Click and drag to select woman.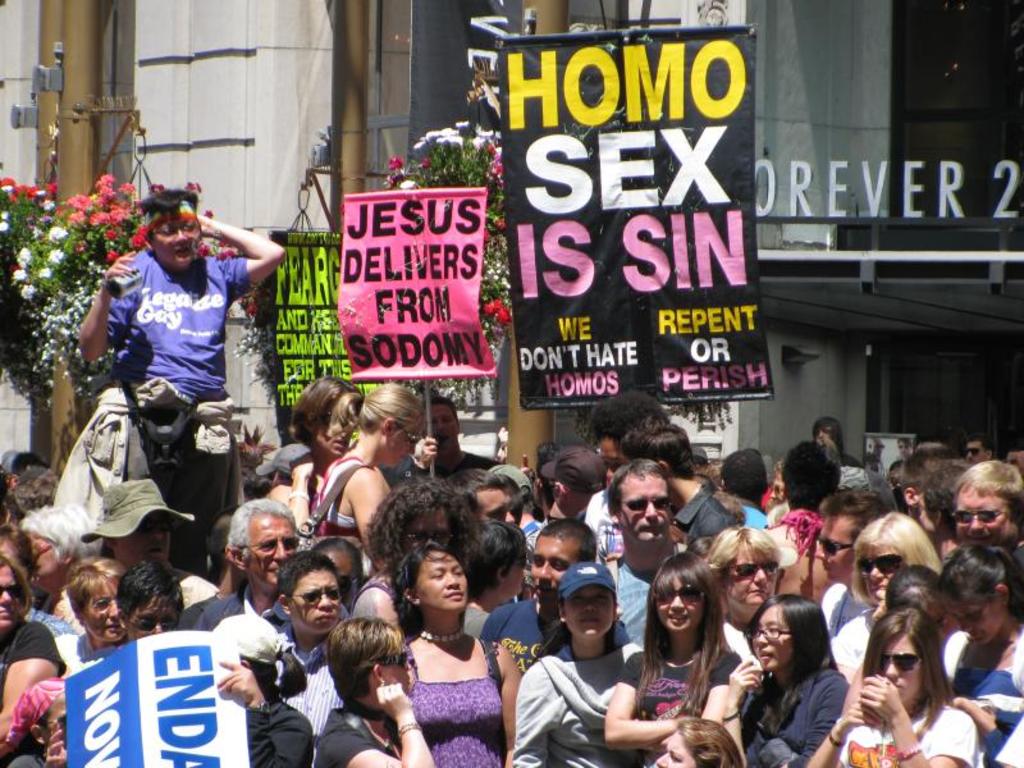
Selection: (x1=700, y1=521, x2=782, y2=635).
